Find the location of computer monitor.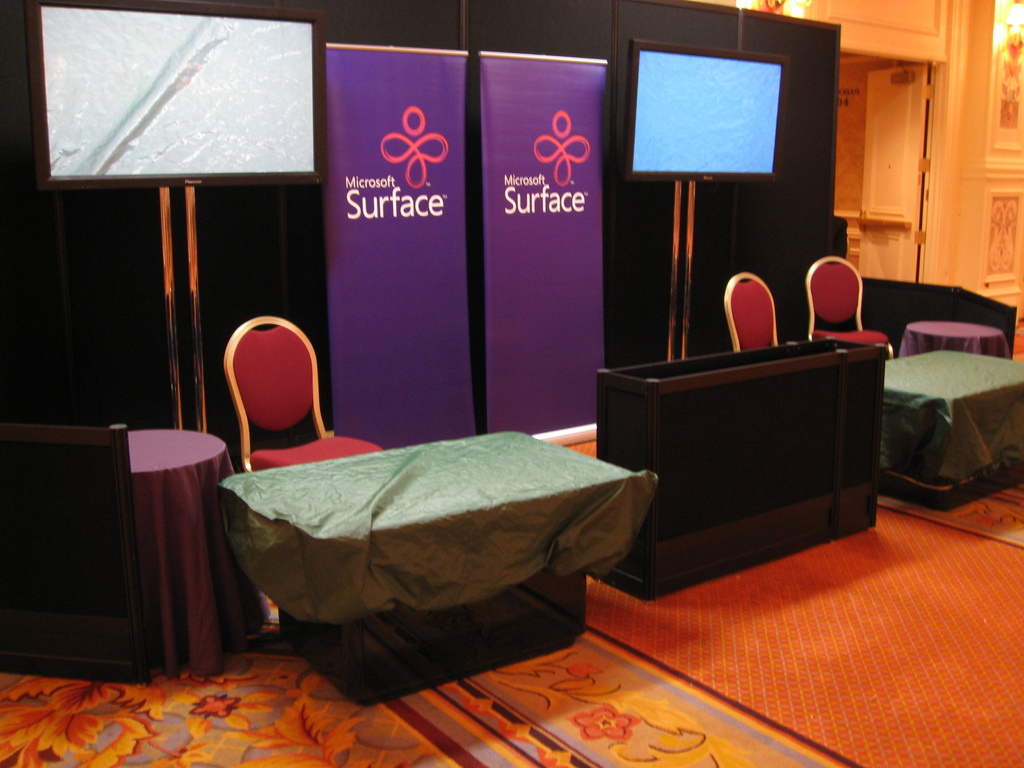
Location: {"left": 623, "top": 36, "right": 813, "bottom": 207}.
